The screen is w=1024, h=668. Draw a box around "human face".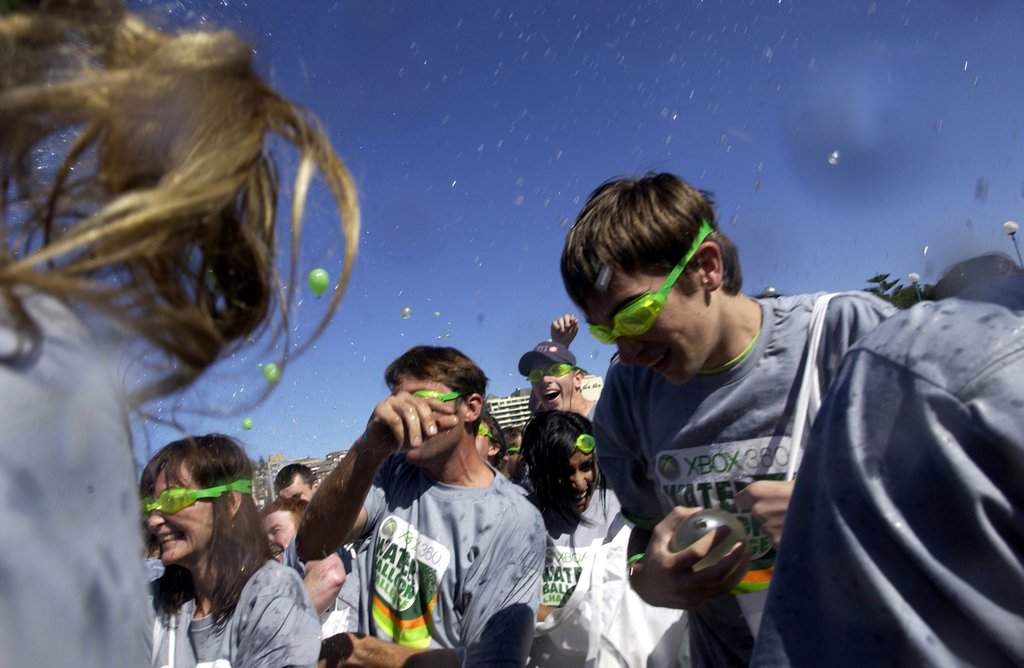
detection(392, 374, 463, 464).
